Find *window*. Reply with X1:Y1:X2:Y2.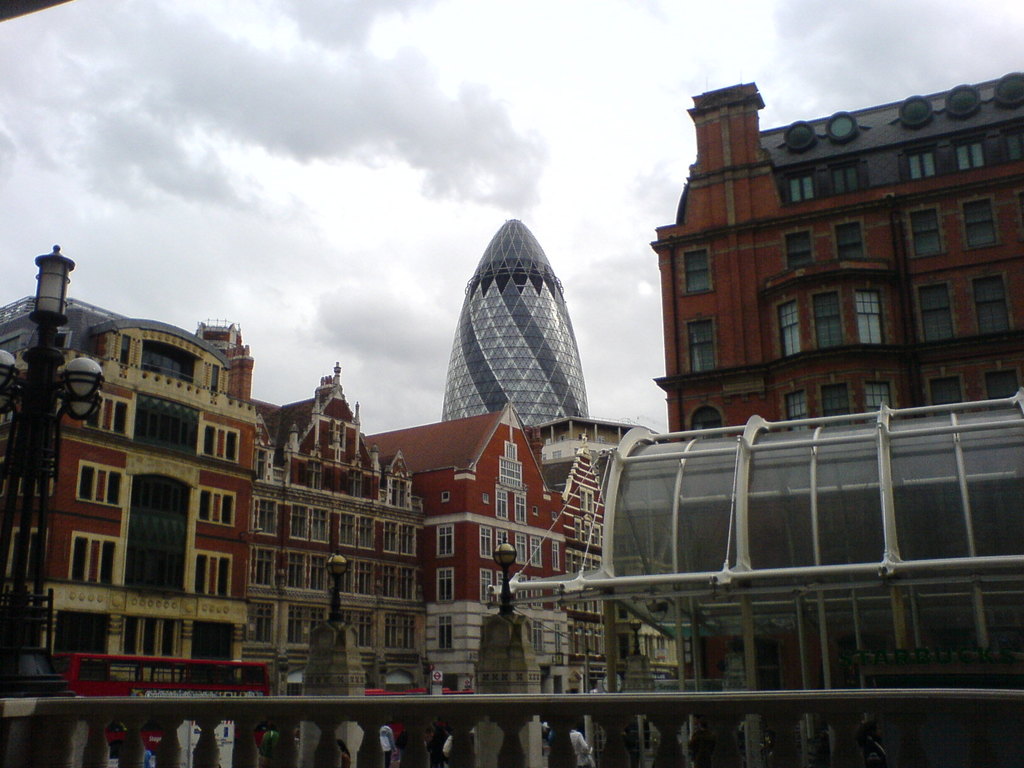
195:552:234:594.
